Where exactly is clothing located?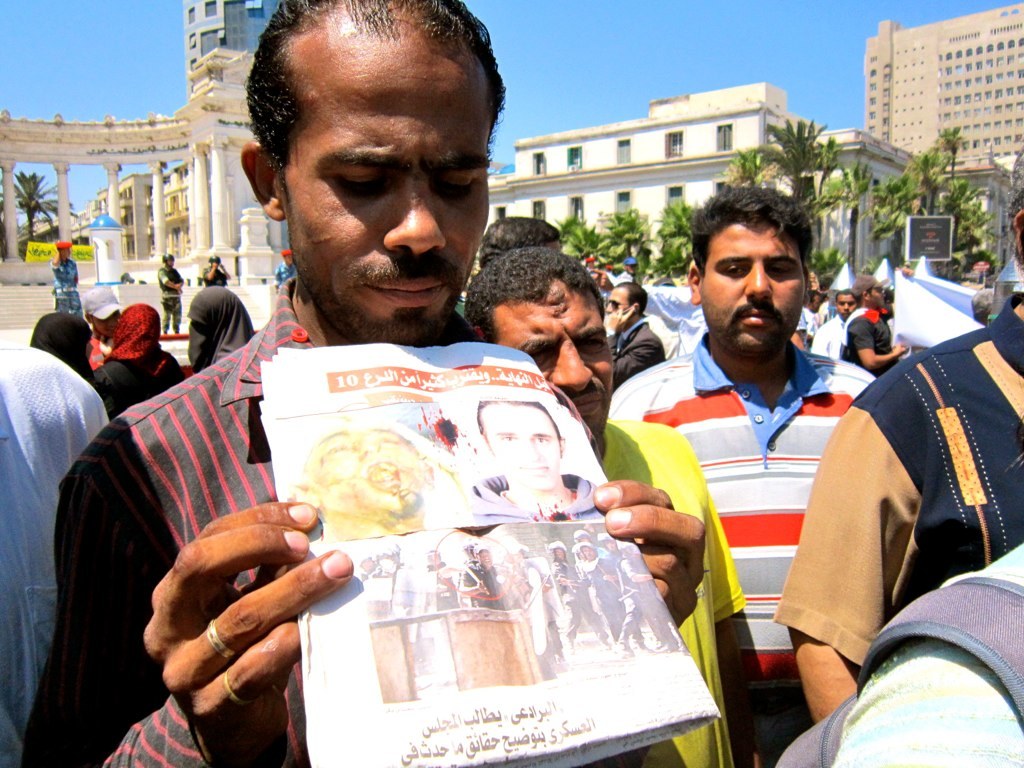
Its bounding box is 464 563 508 608.
